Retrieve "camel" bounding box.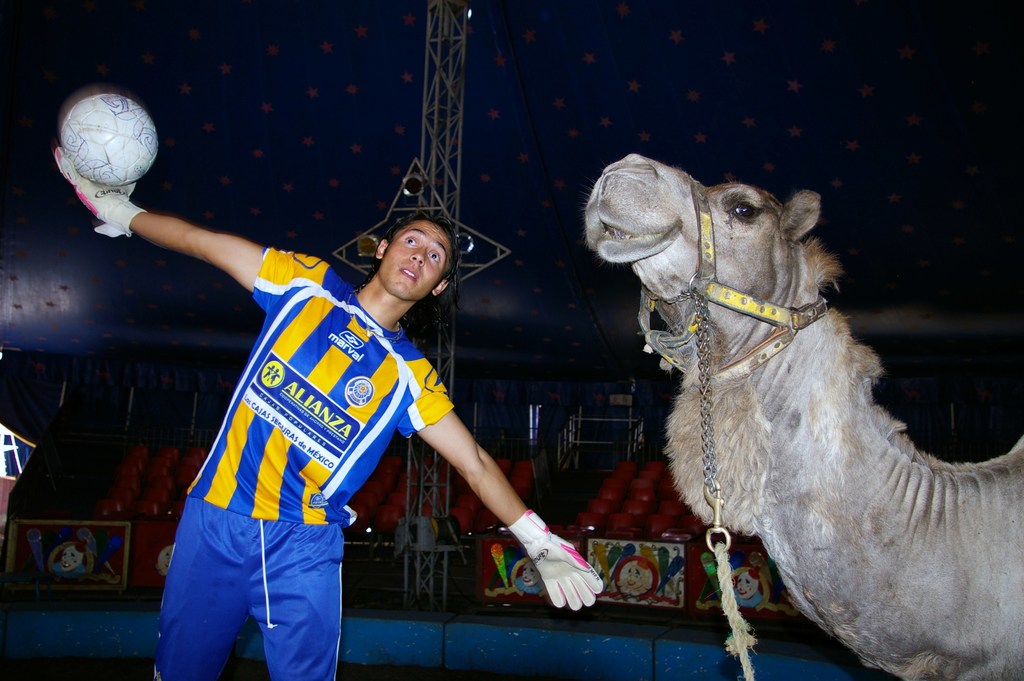
Bounding box: {"x1": 581, "y1": 154, "x2": 1023, "y2": 680}.
